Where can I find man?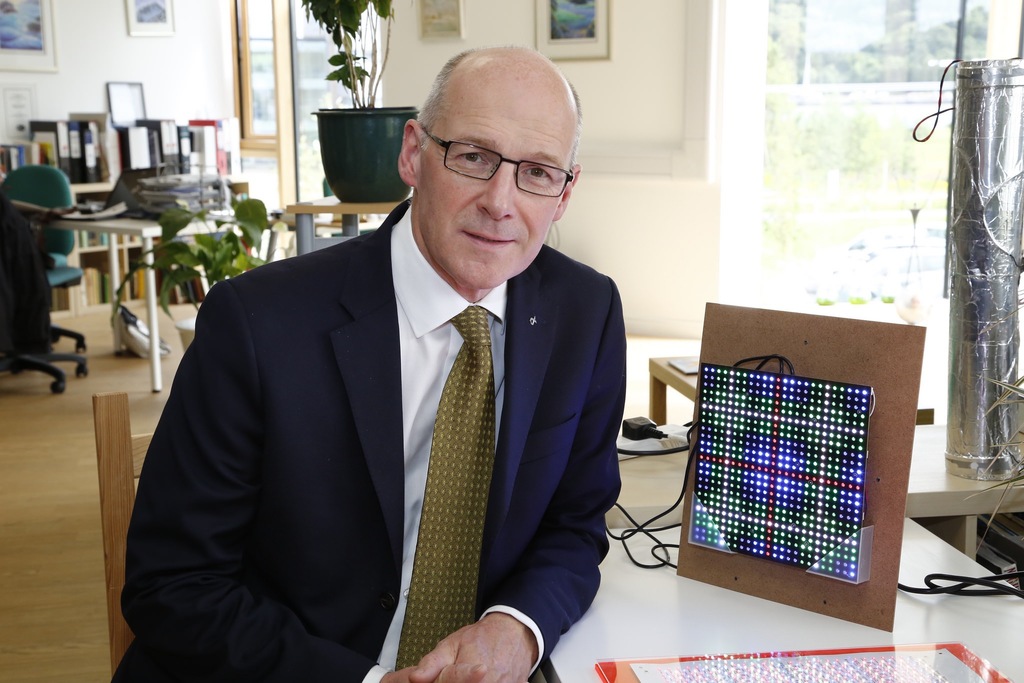
You can find it at box(106, 88, 652, 675).
